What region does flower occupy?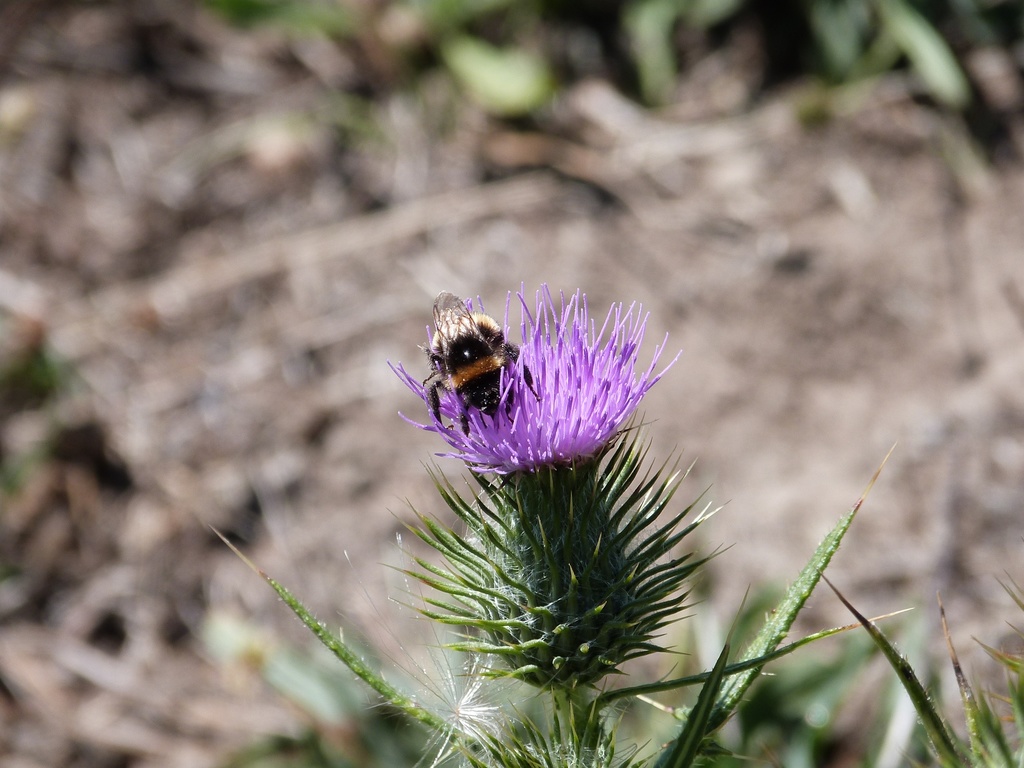
[333, 272, 729, 660].
